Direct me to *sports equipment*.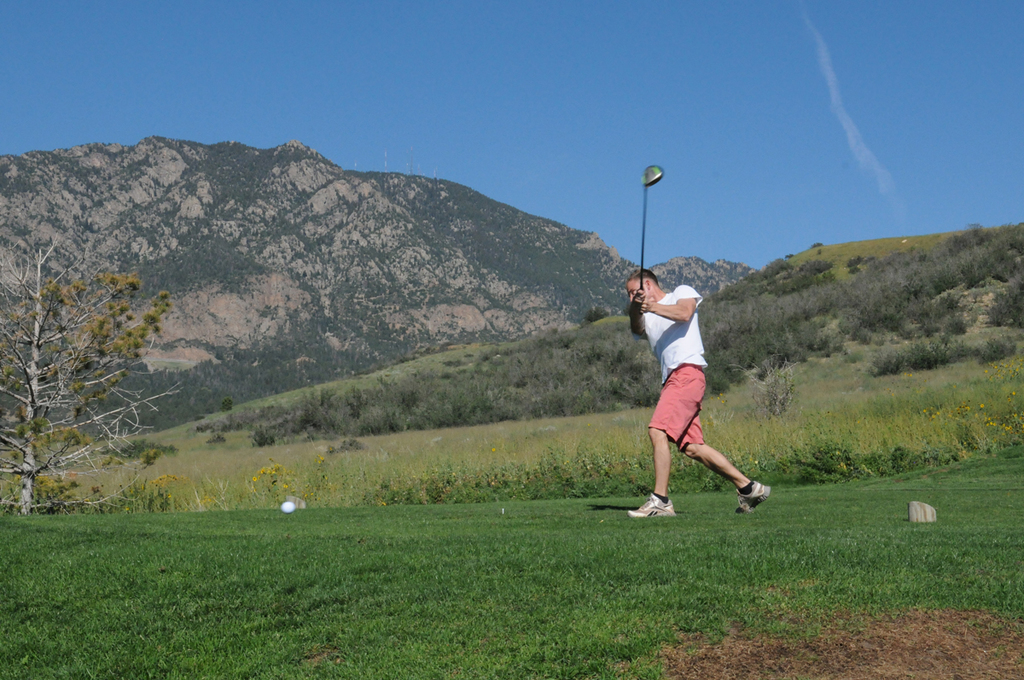
Direction: box=[630, 497, 678, 514].
